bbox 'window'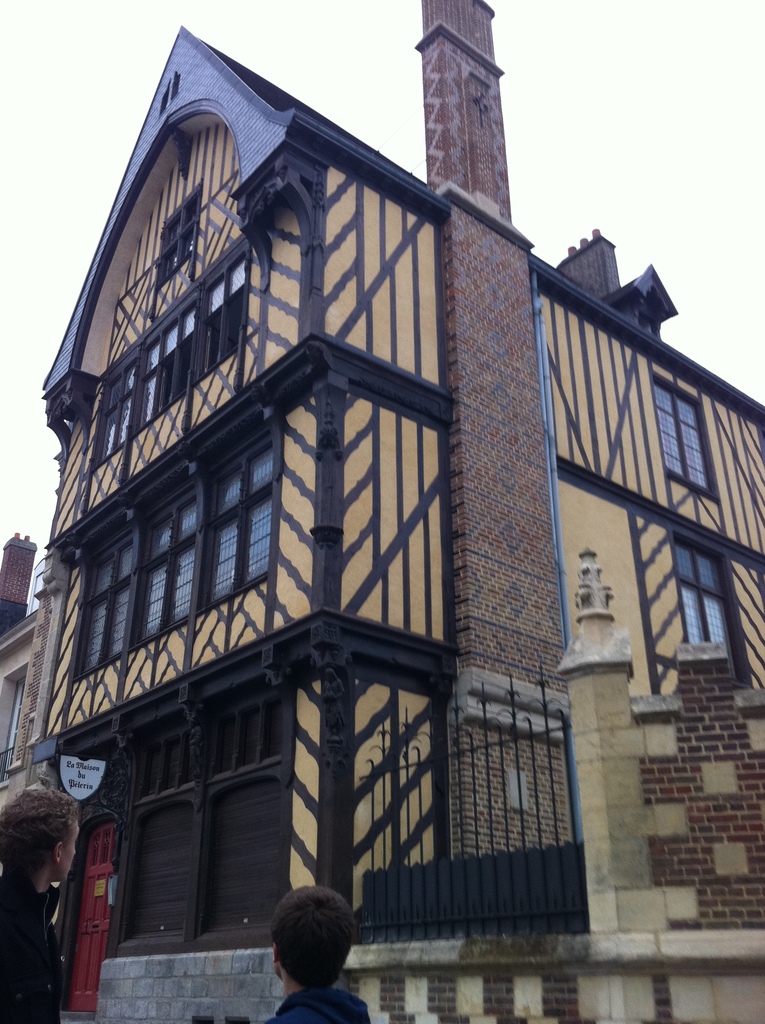
bbox=[680, 541, 741, 653]
